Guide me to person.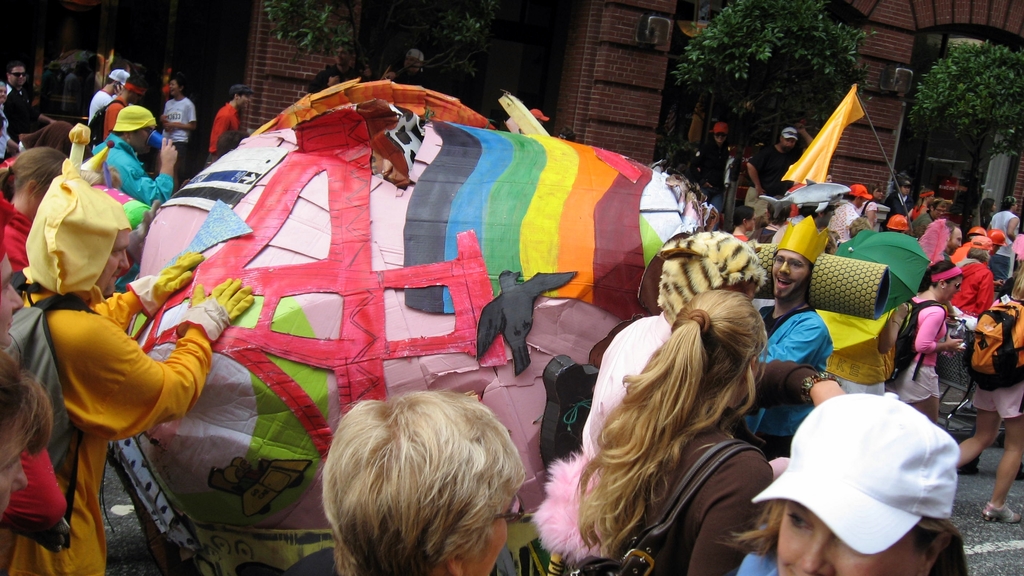
Guidance: 100 102 171 208.
